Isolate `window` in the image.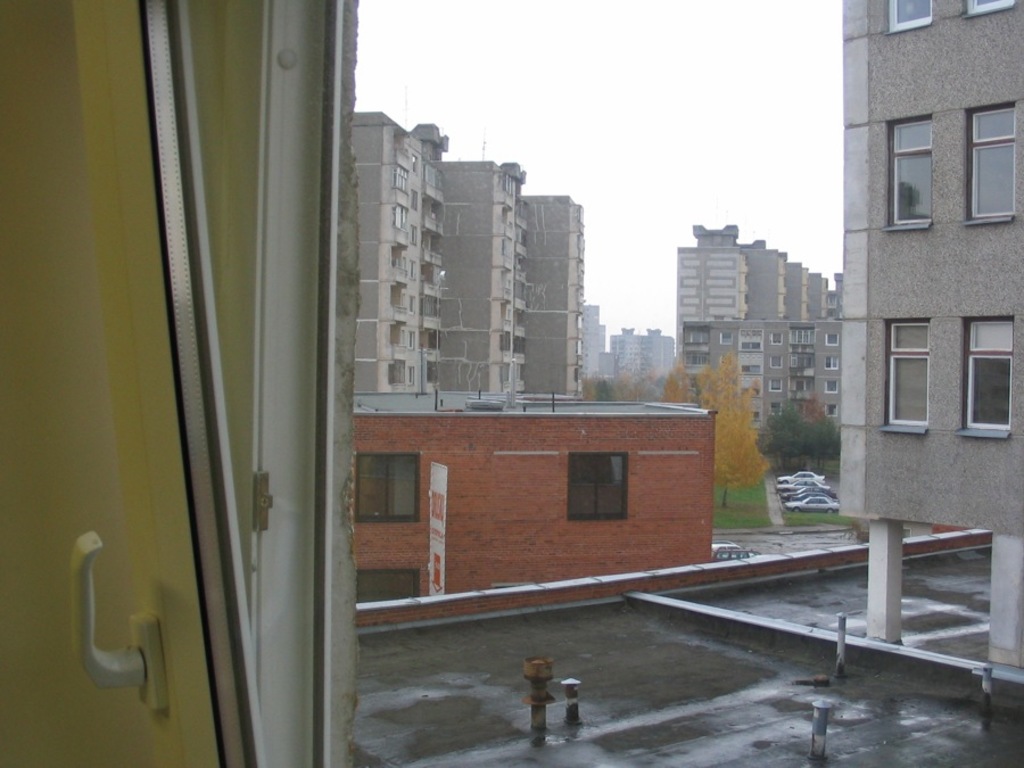
Isolated region: box=[963, 107, 1014, 224].
